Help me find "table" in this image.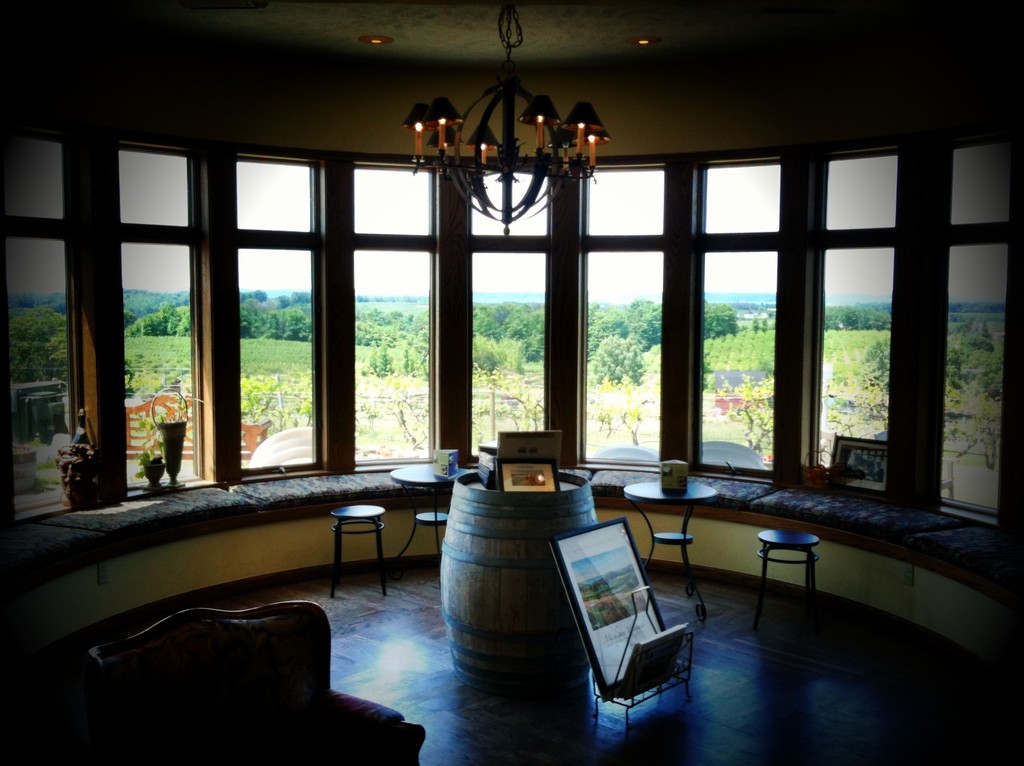
Found it: BBox(388, 461, 474, 582).
